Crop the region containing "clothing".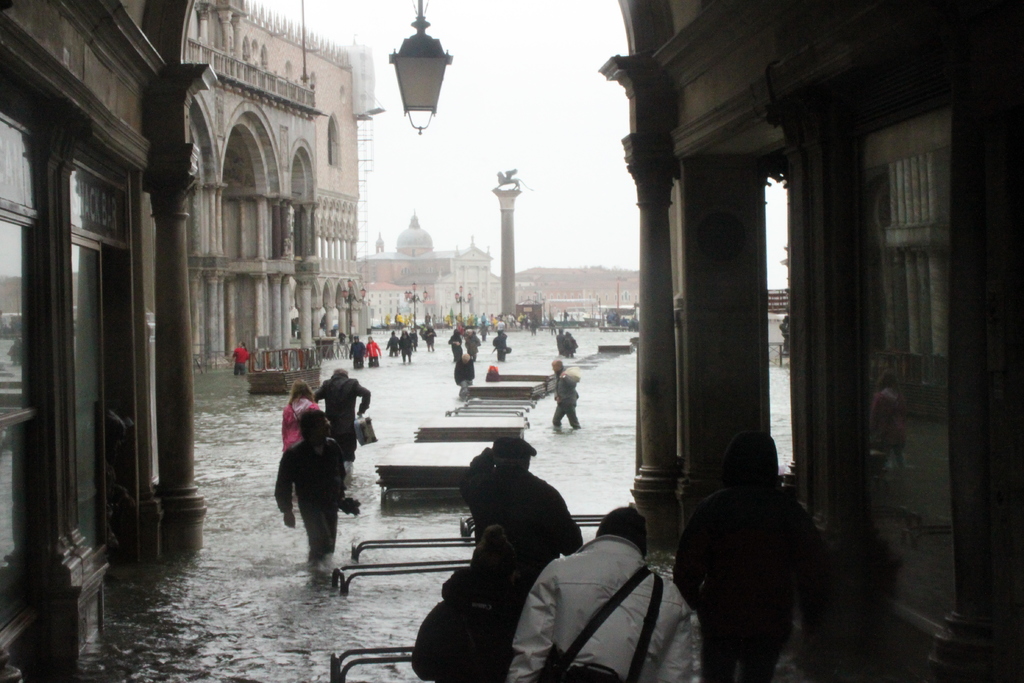
Crop region: l=448, t=333, r=478, b=387.
